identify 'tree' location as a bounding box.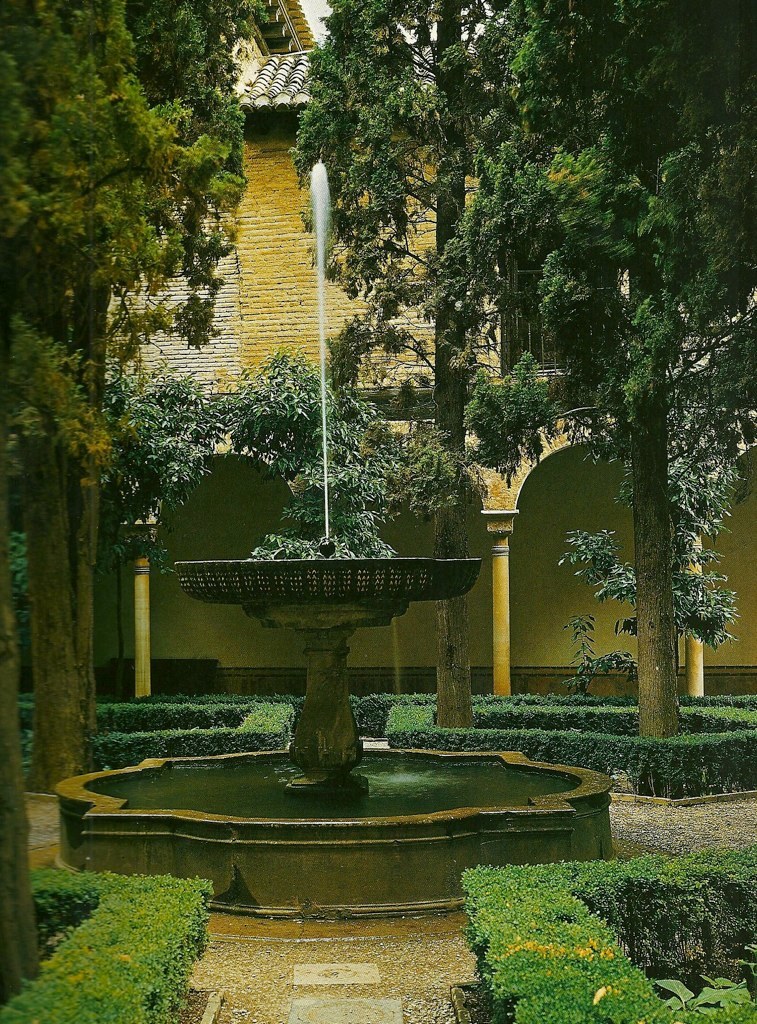
300:0:504:732.
